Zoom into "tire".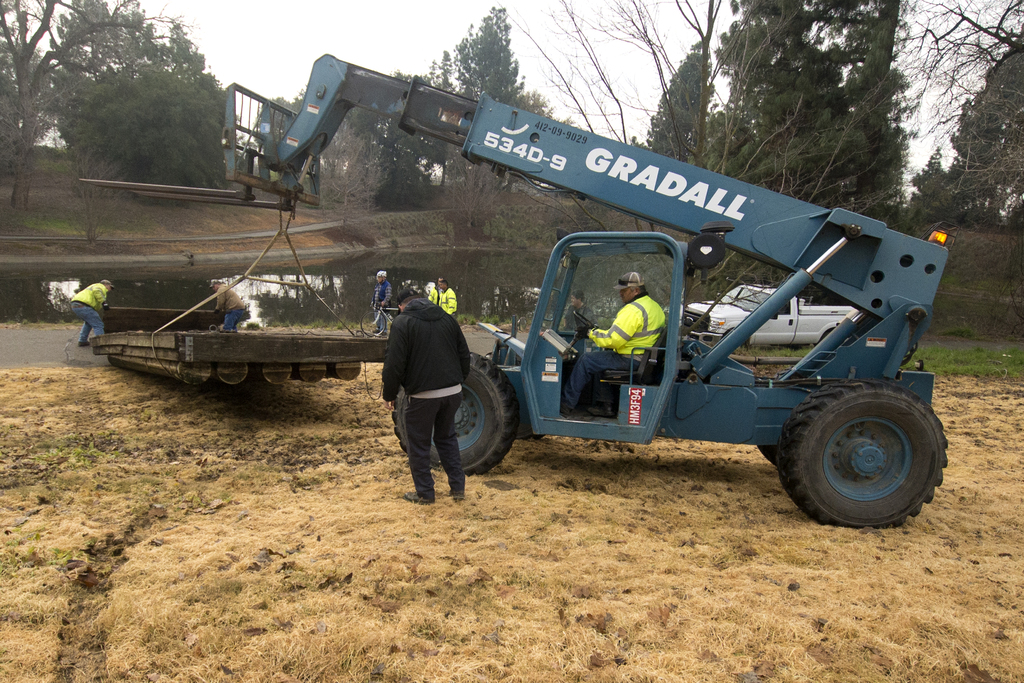
Zoom target: (388,356,515,477).
